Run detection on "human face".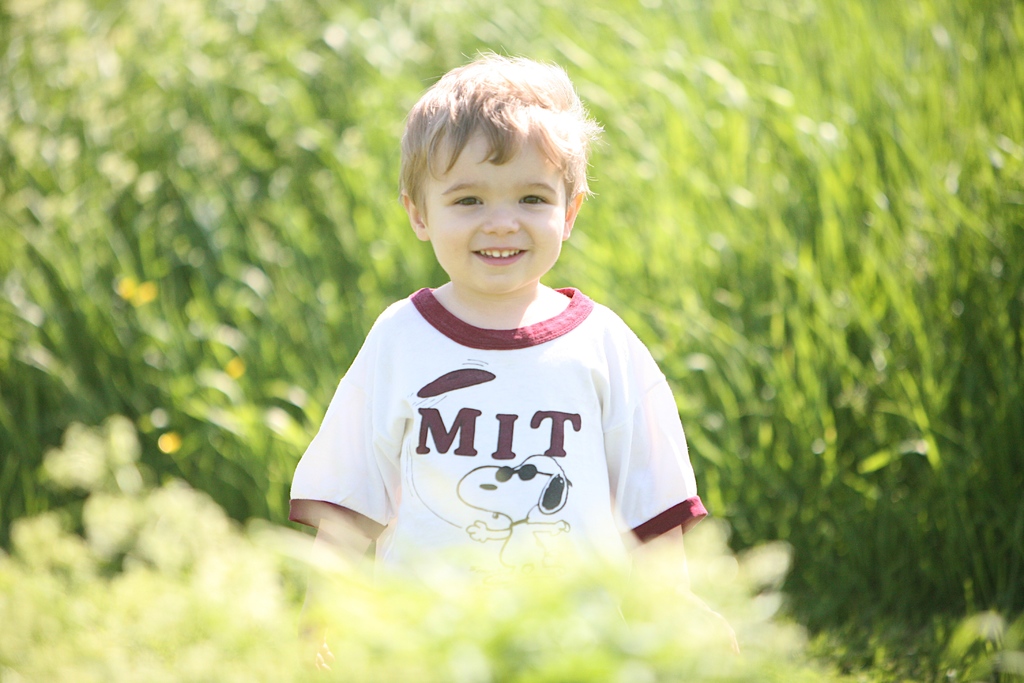
Result: bbox(422, 127, 564, 293).
